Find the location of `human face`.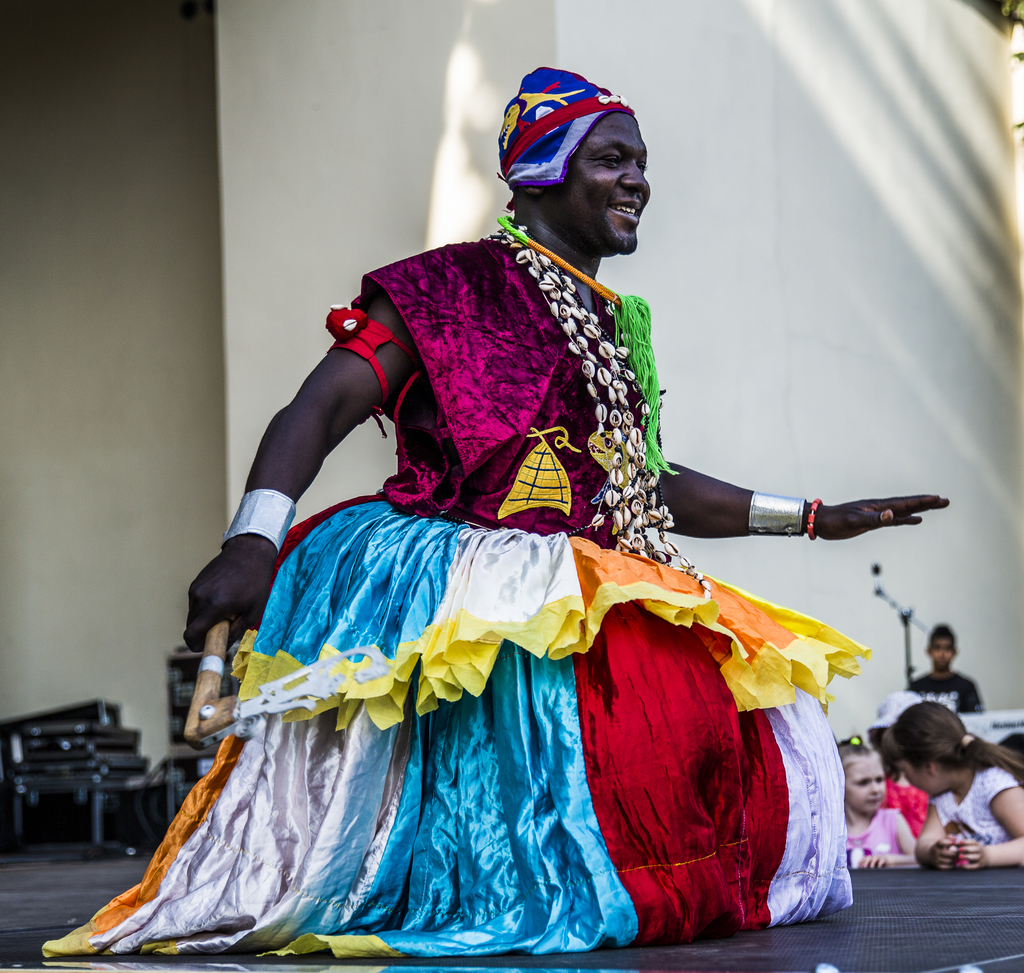
Location: <bbox>844, 752, 887, 812</bbox>.
